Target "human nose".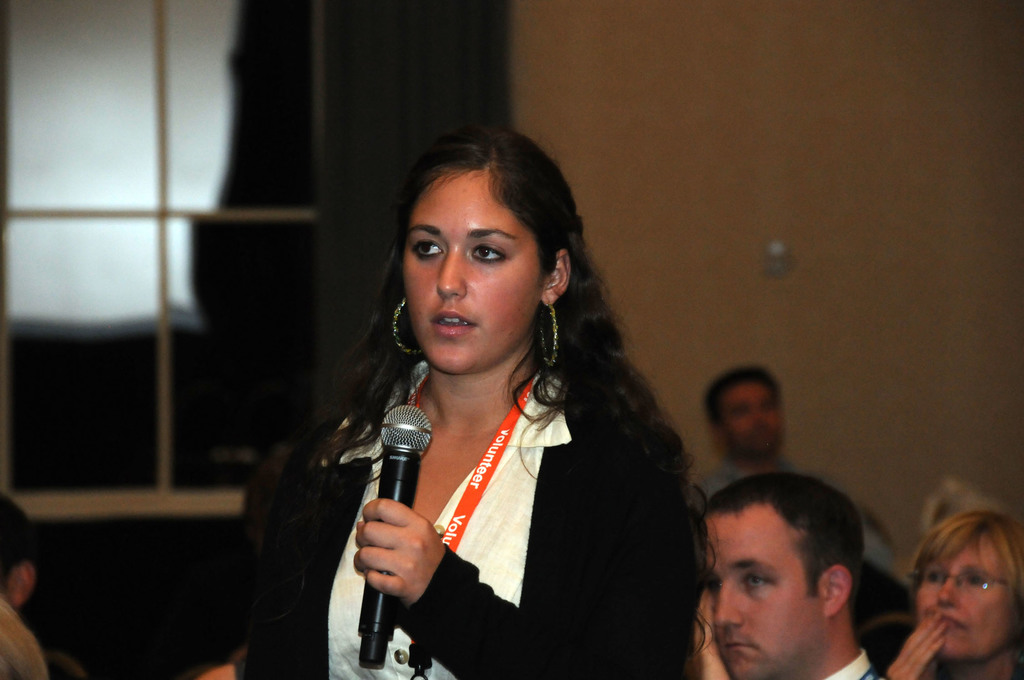
Target region: rect(706, 582, 740, 633).
